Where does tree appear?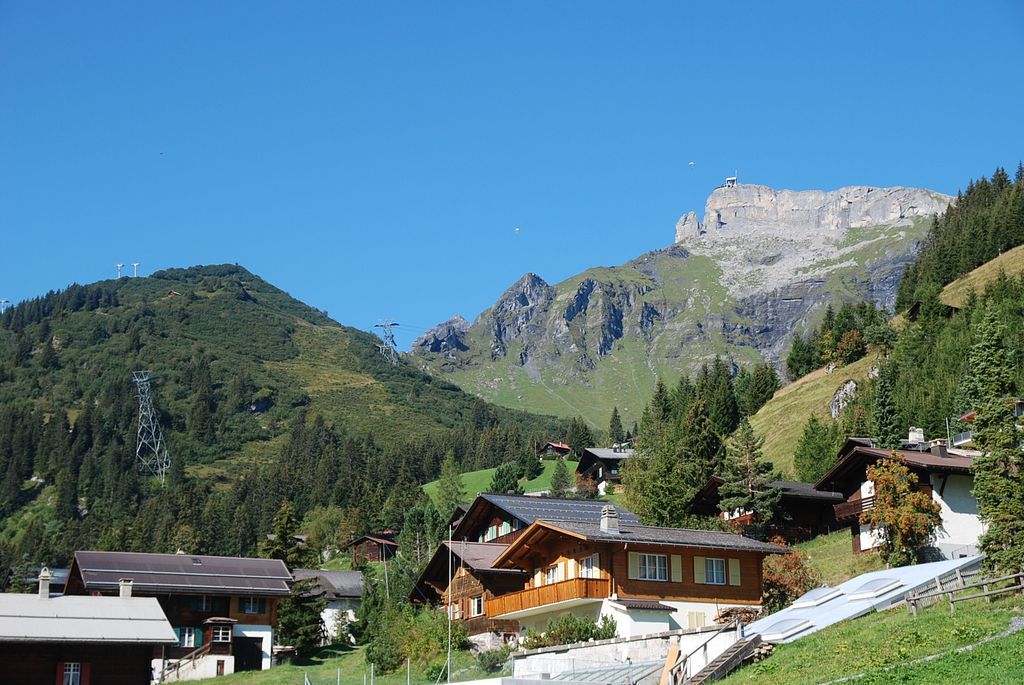
Appears at bbox=(792, 408, 840, 494).
